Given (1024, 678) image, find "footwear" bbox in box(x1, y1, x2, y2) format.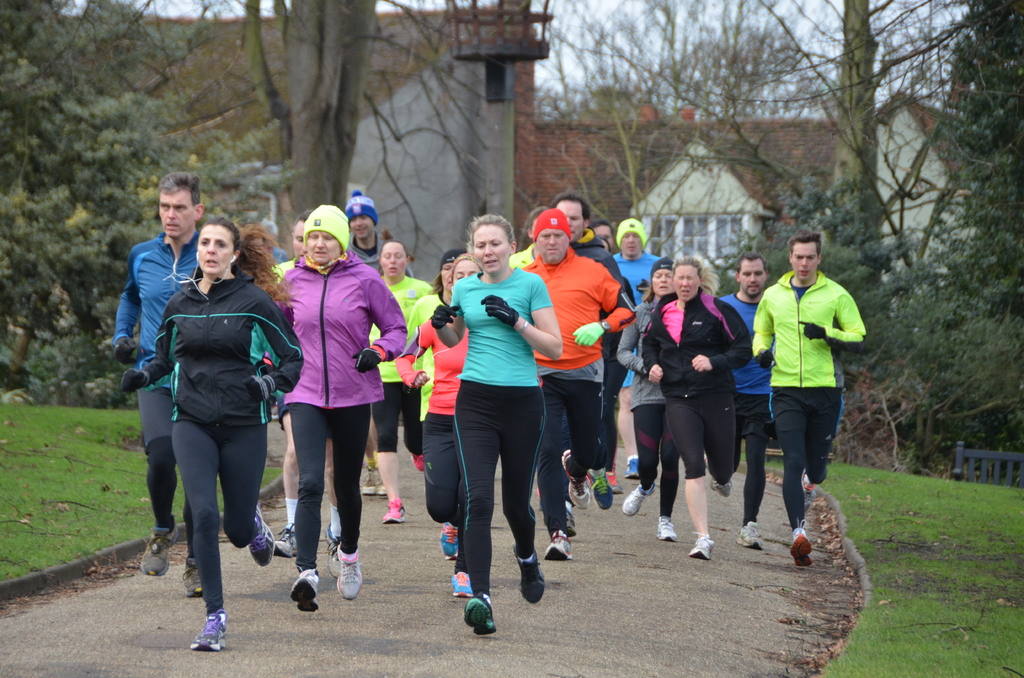
box(293, 570, 321, 615).
